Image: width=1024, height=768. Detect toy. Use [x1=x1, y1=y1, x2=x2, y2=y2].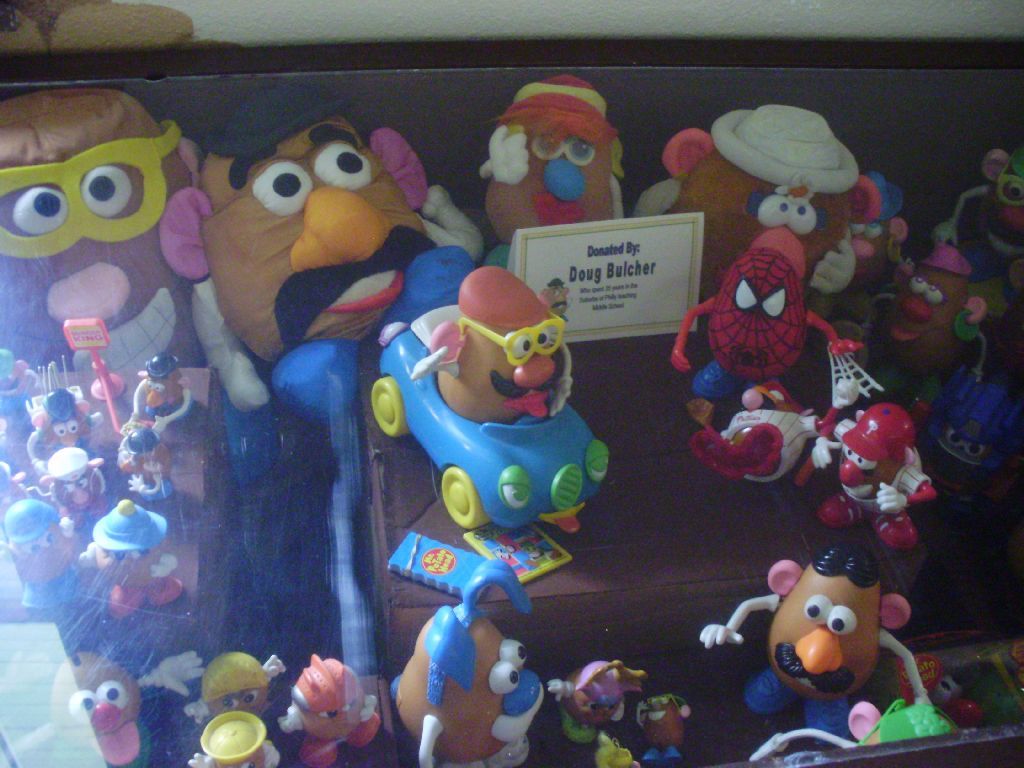
[x1=629, y1=81, x2=908, y2=296].
